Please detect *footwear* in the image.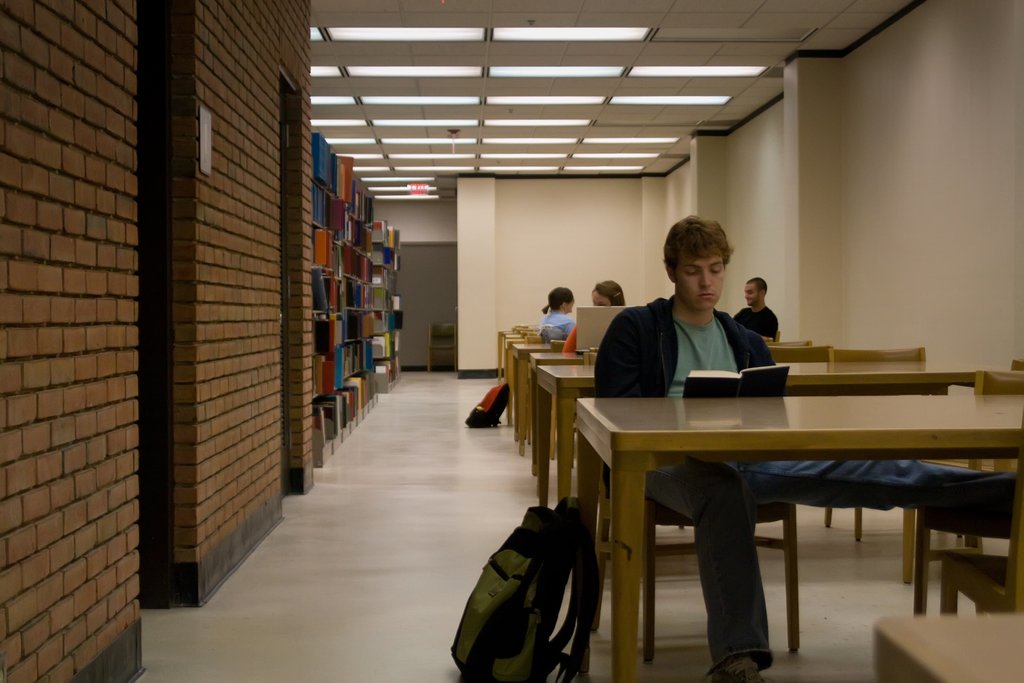
<bbox>712, 655, 772, 682</bbox>.
